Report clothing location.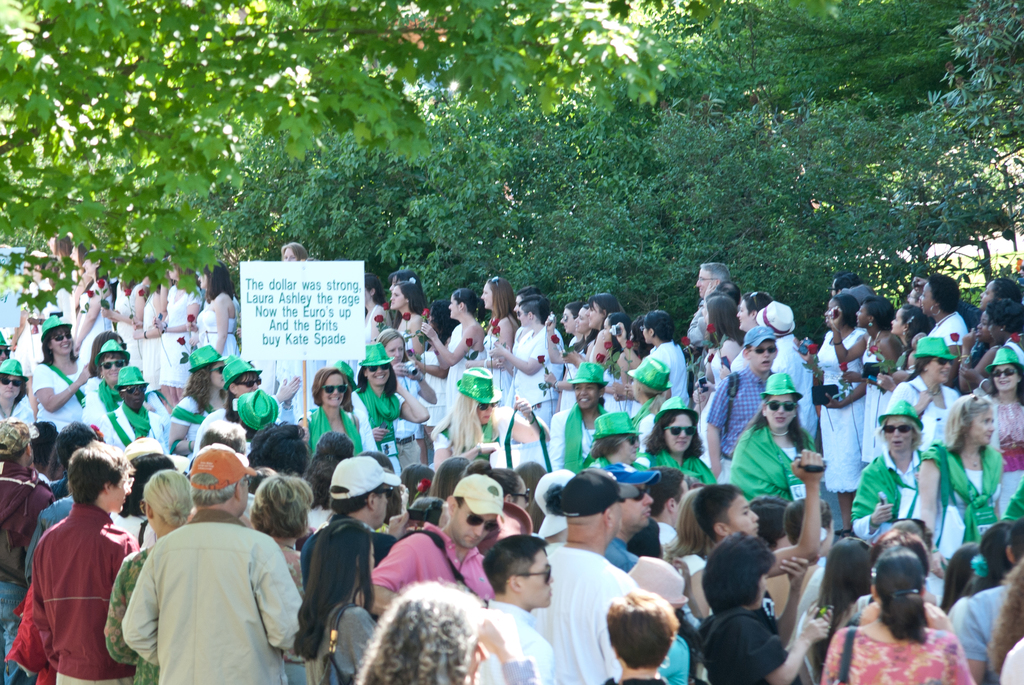
Report: [6, 449, 143, 681].
